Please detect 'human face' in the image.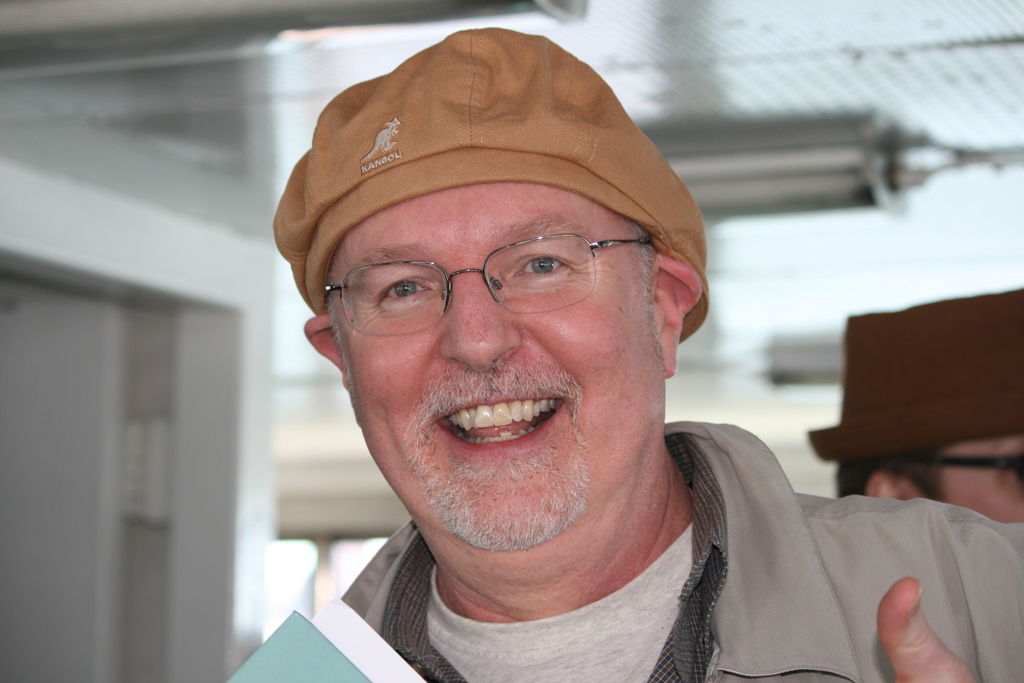
(x1=343, y1=186, x2=653, y2=545).
